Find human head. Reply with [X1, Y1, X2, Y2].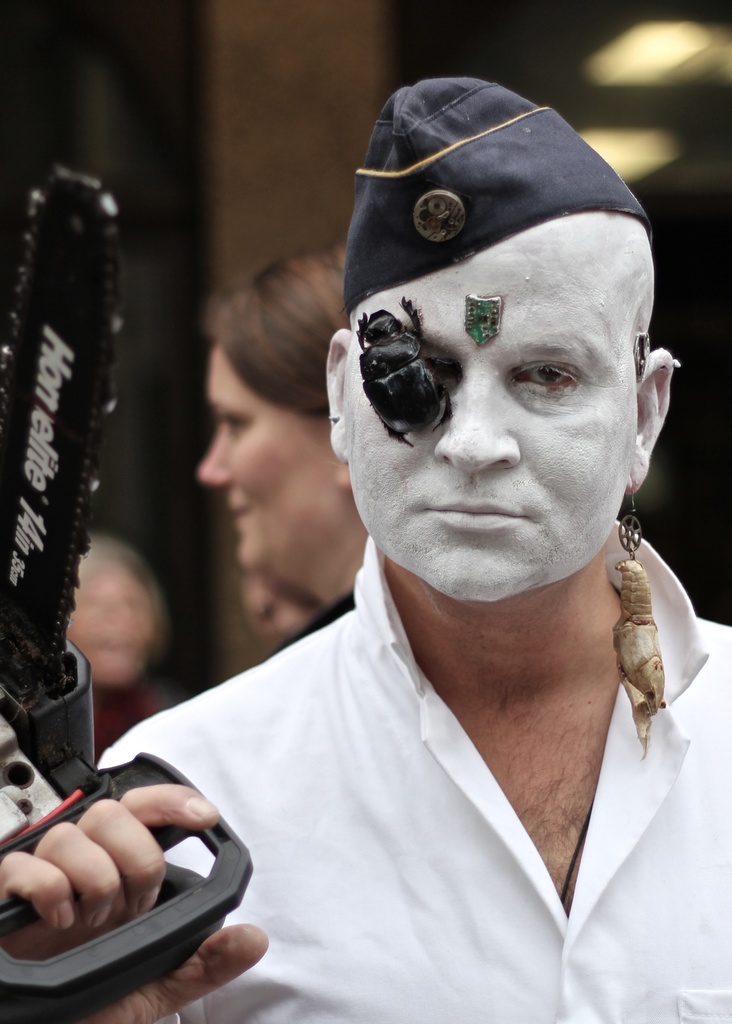
[321, 94, 675, 619].
